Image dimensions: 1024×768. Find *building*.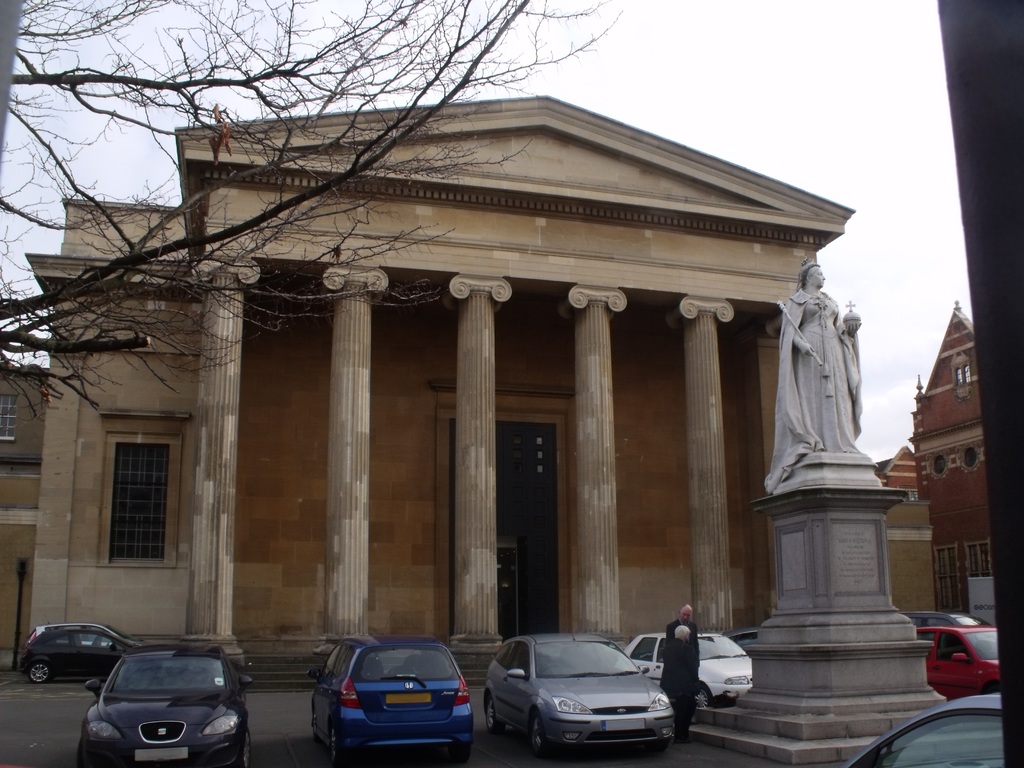
detection(907, 298, 998, 620).
